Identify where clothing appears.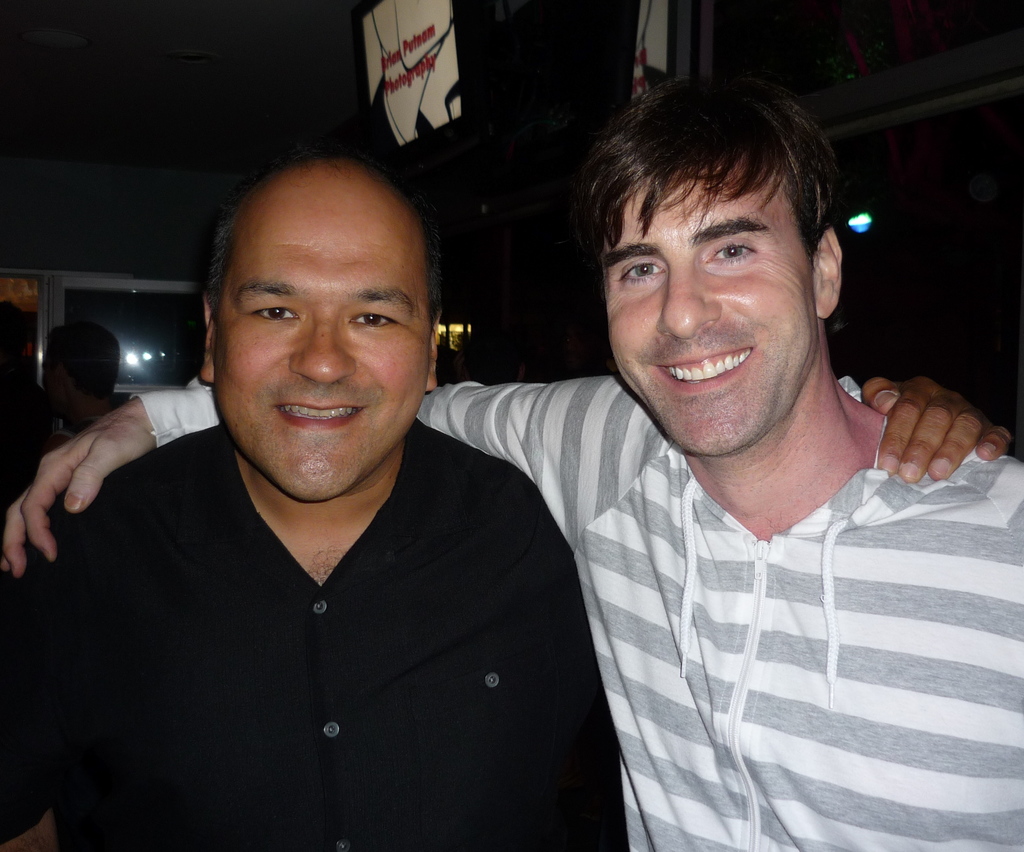
Appears at box=[125, 372, 1023, 851].
